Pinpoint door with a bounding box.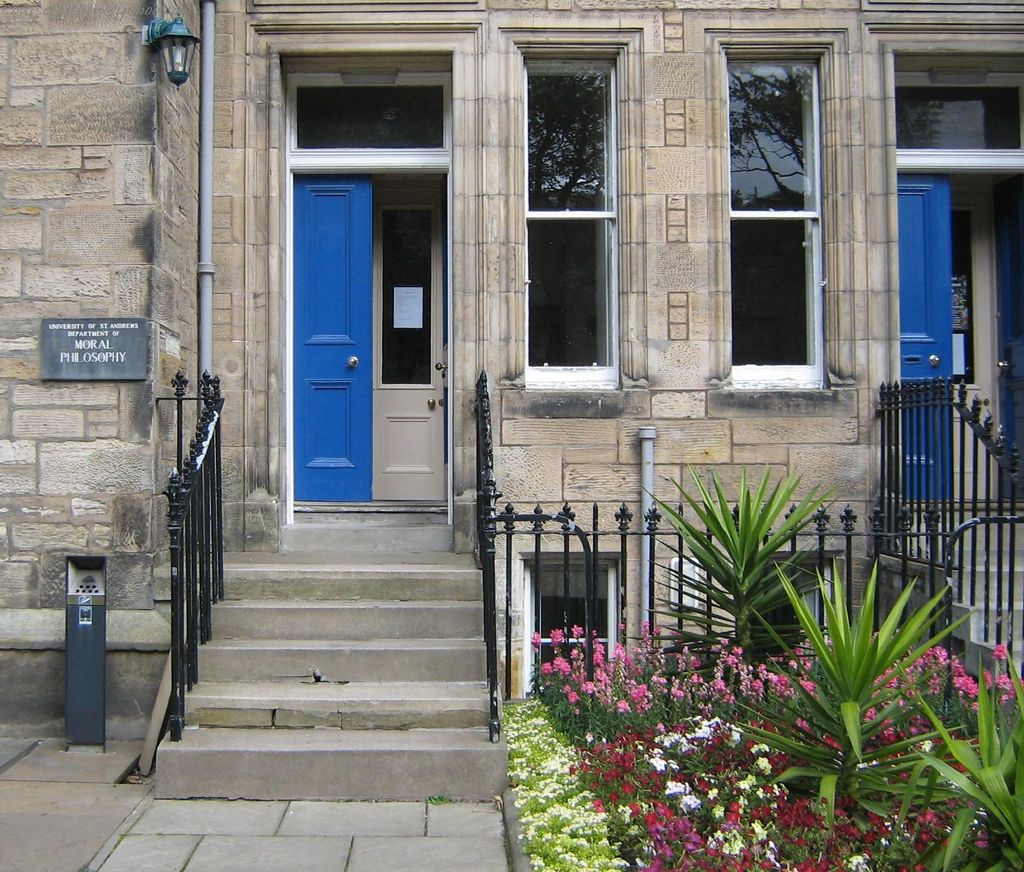
select_region(366, 178, 456, 509).
